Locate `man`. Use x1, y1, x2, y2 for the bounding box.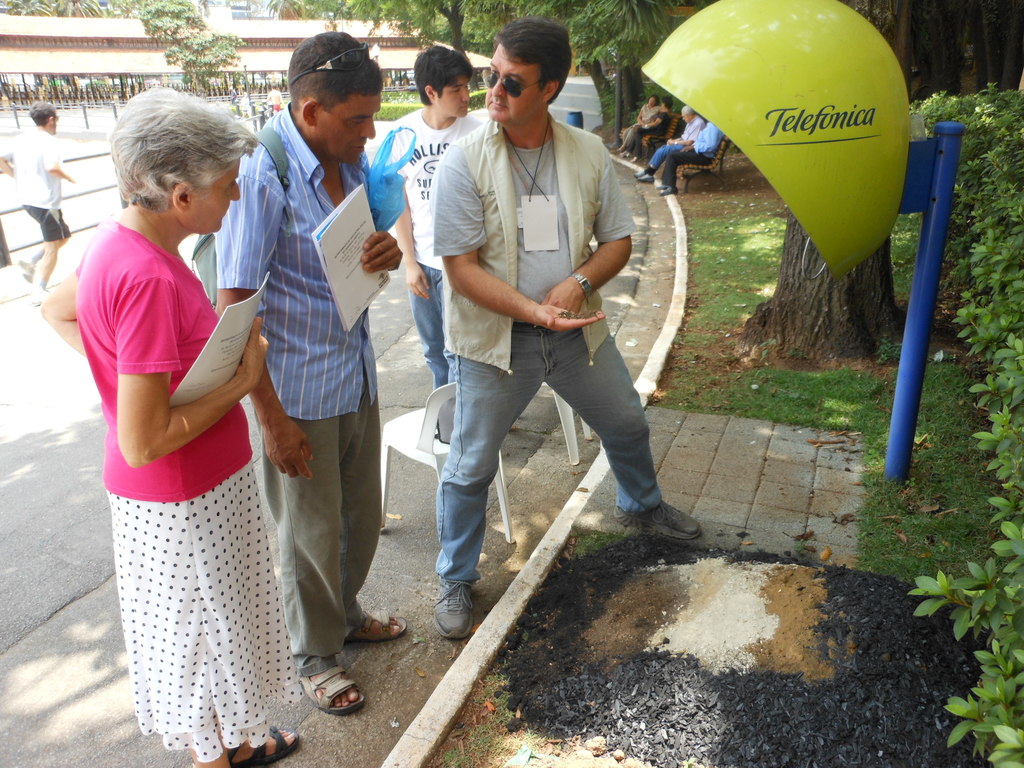
216, 29, 409, 717.
